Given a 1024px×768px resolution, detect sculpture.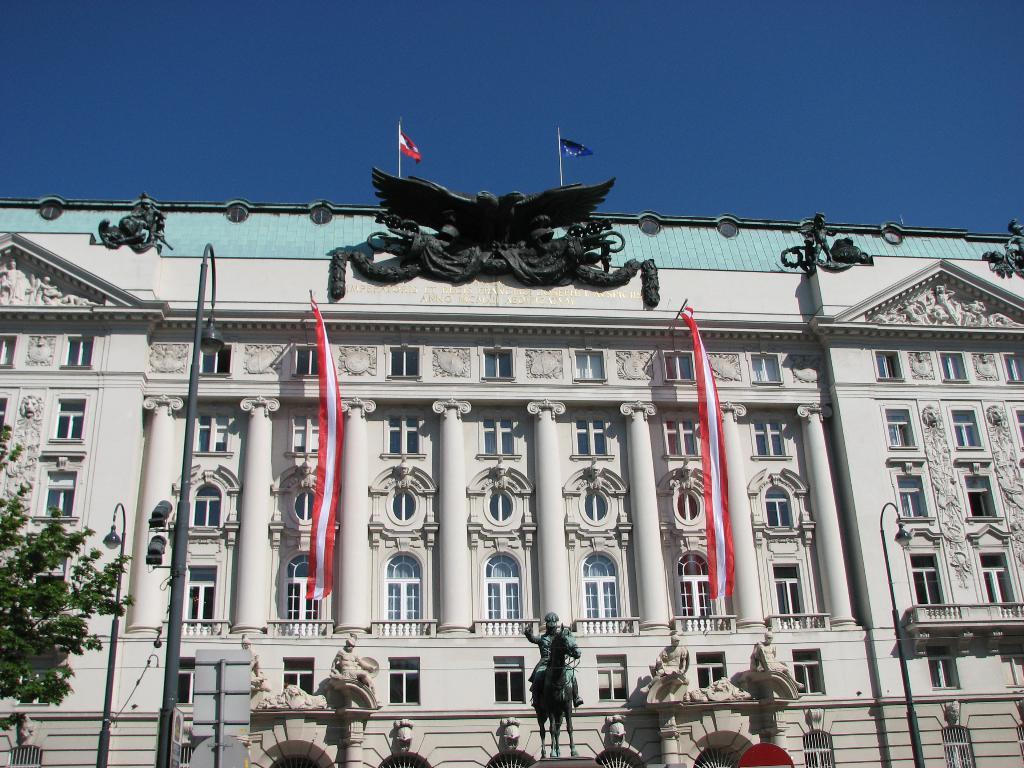
x1=589, y1=466, x2=606, y2=488.
